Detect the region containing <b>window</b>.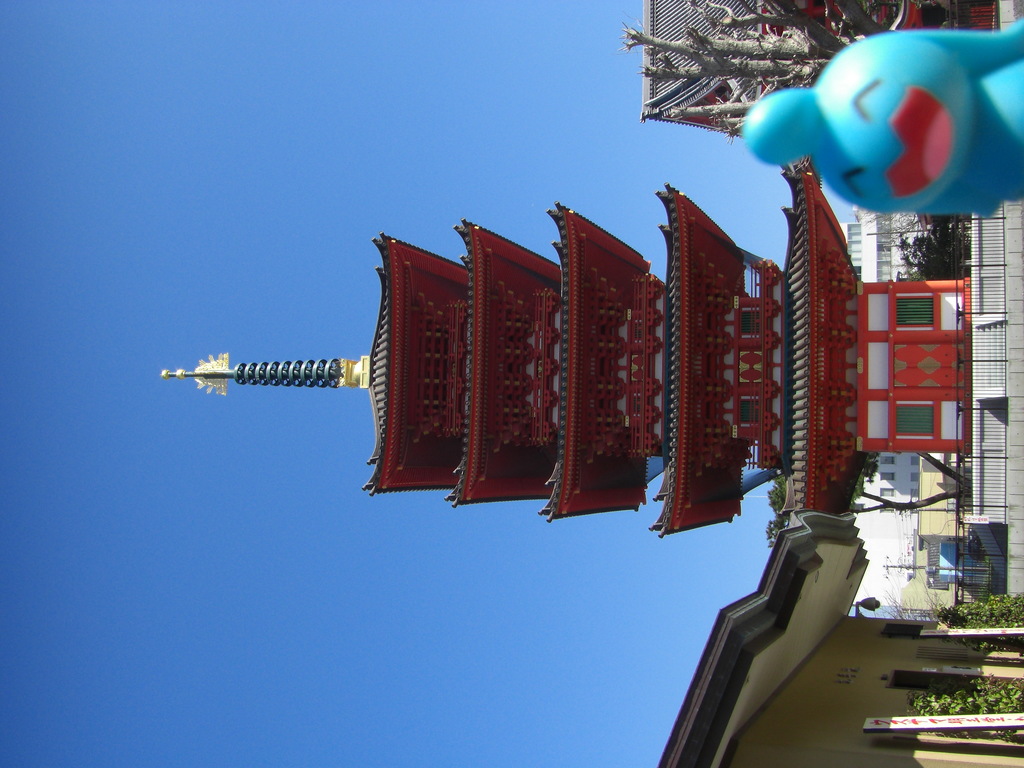
locate(893, 404, 936, 437).
